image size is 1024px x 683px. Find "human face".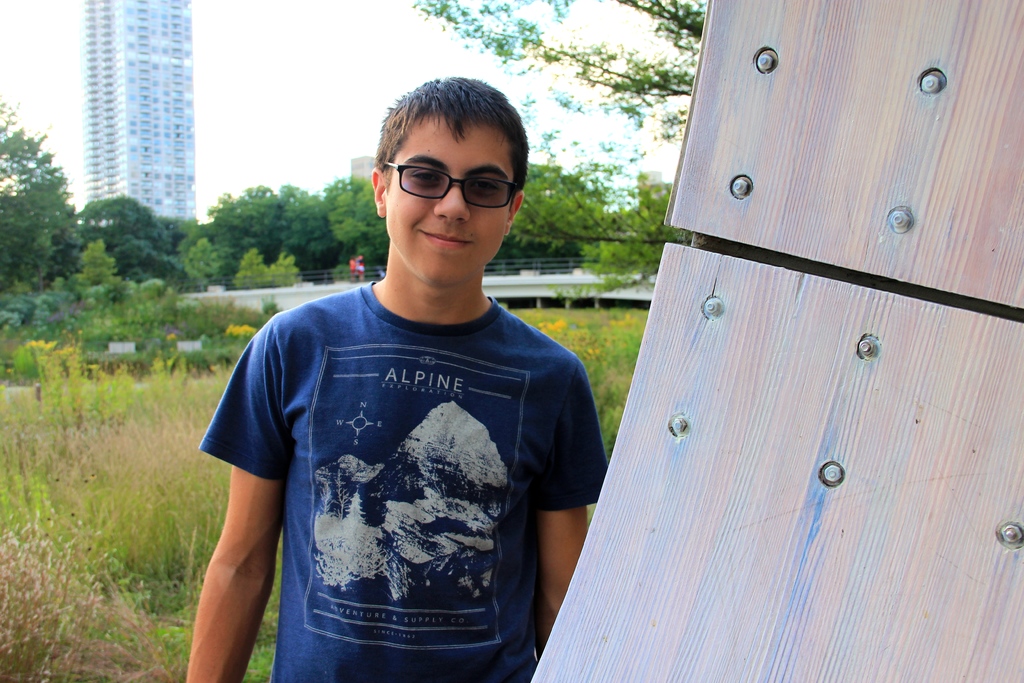
<region>383, 123, 516, 288</region>.
